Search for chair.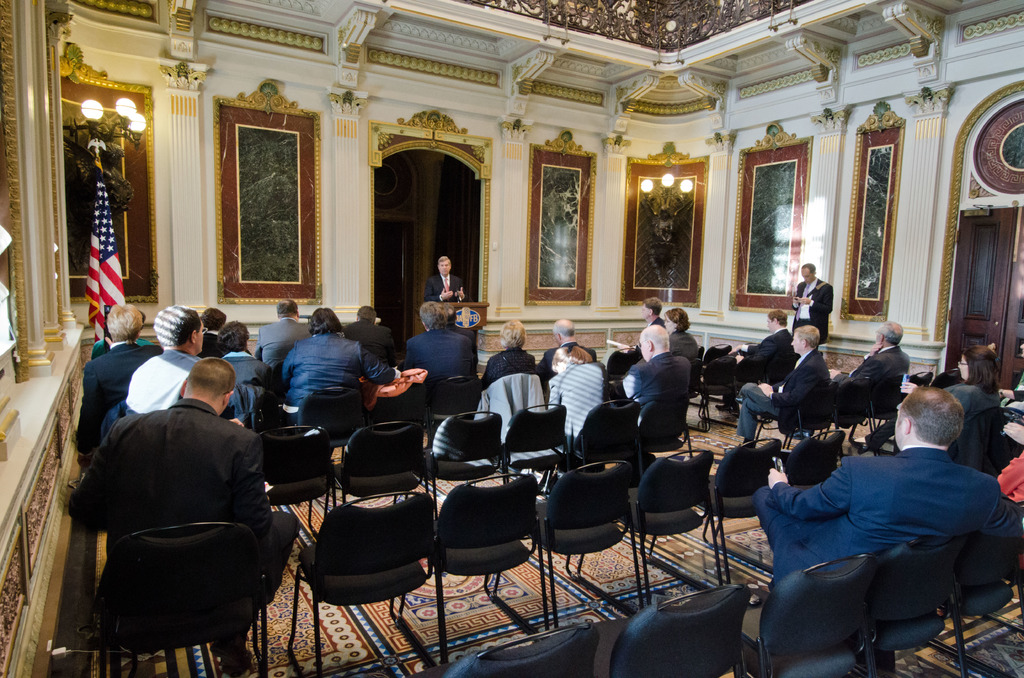
Found at x1=287 y1=486 x2=444 y2=677.
